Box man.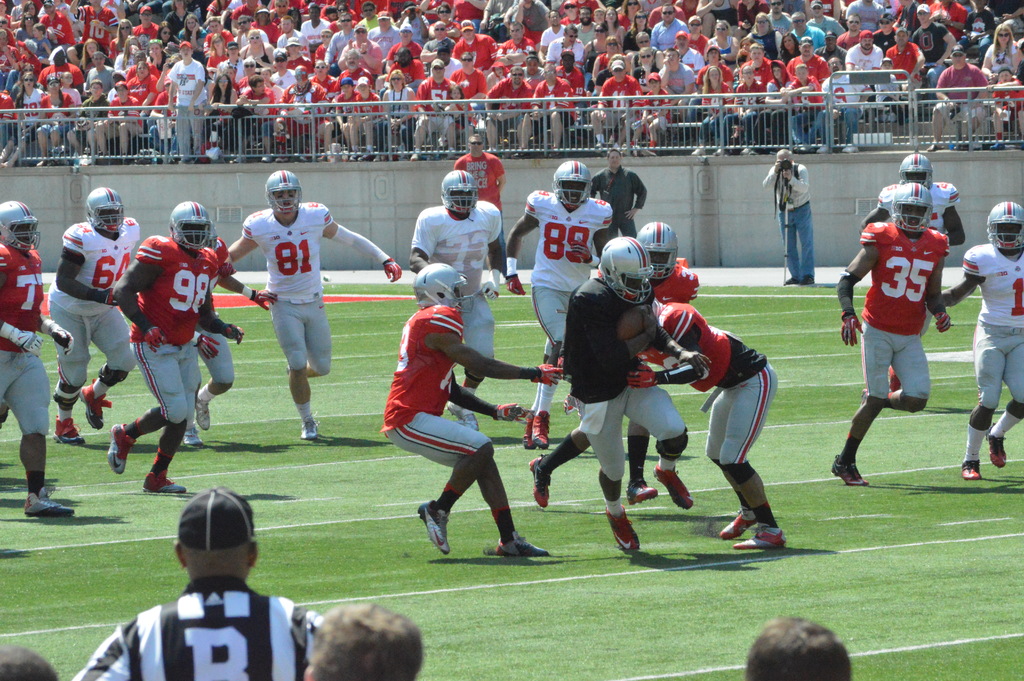
[x1=85, y1=472, x2=339, y2=680].
